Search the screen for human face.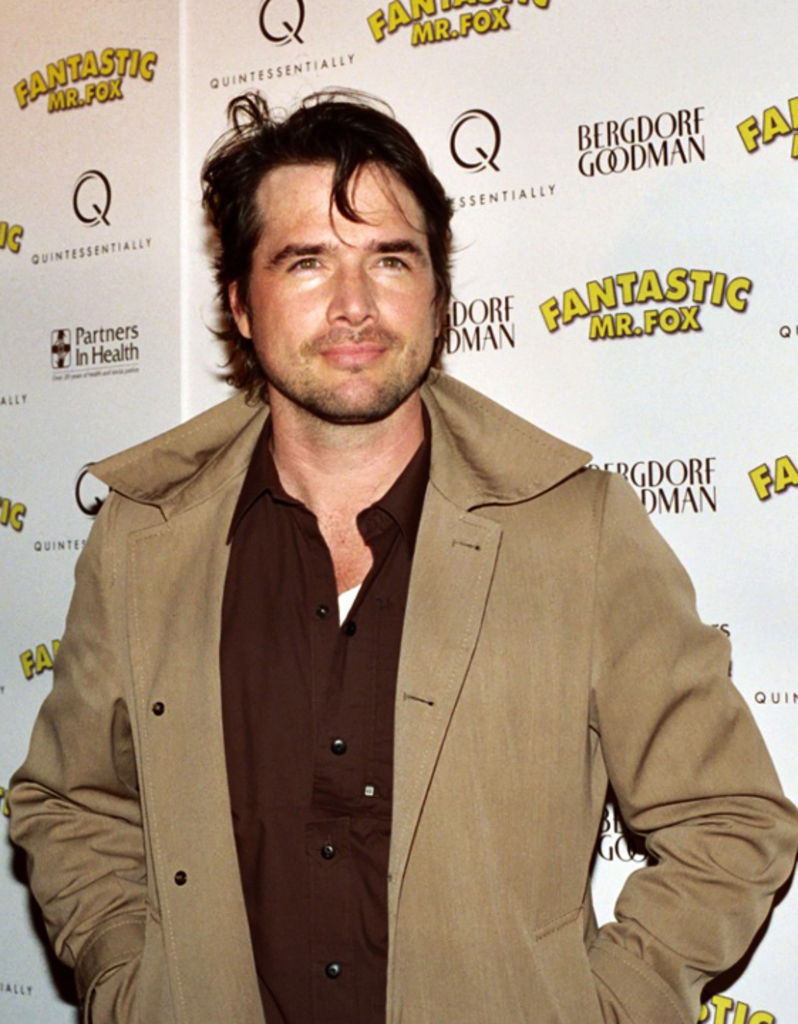
Found at locate(229, 135, 448, 417).
